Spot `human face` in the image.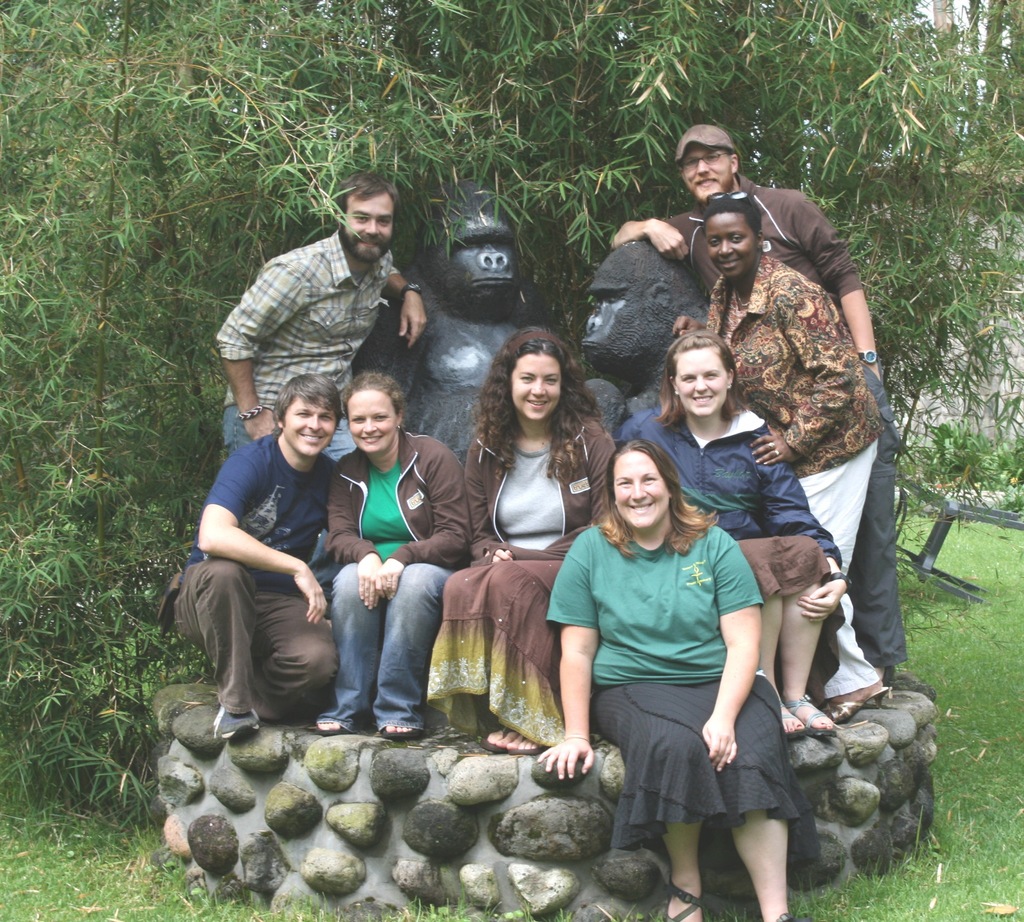
`human face` found at 612,450,670,532.
